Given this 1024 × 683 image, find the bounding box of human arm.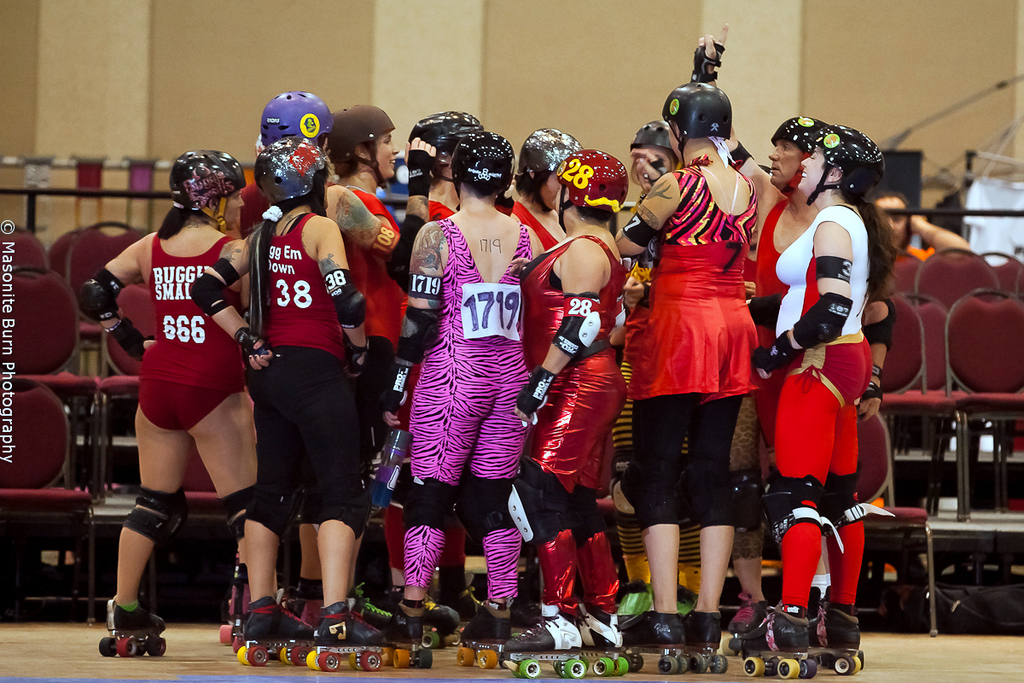
BBox(316, 217, 375, 367).
